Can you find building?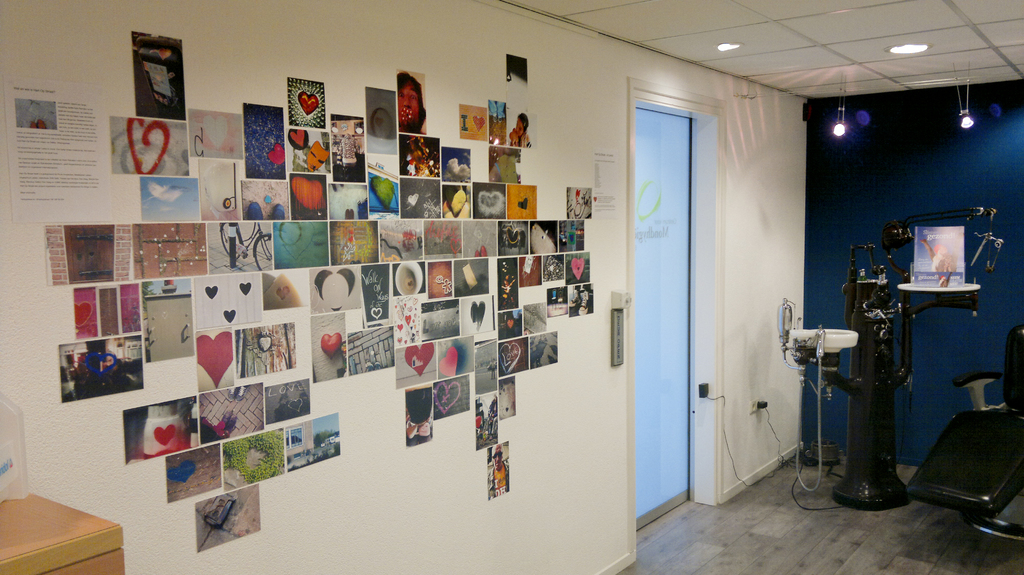
Yes, bounding box: (left=0, top=0, right=1023, bottom=574).
